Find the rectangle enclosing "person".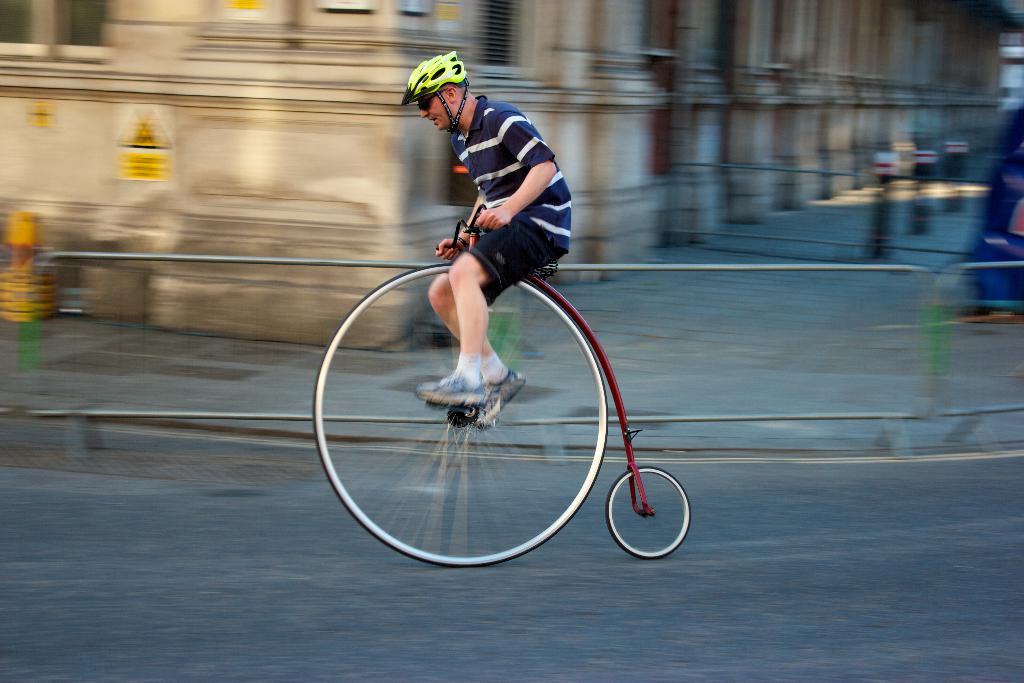
401:50:573:424.
